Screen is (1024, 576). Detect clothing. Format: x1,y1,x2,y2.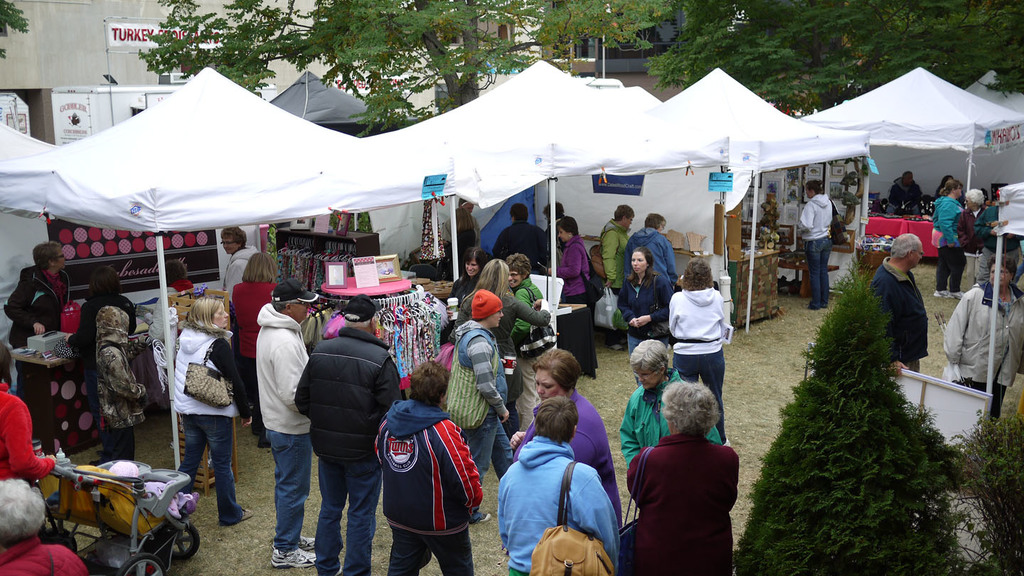
170,280,193,306.
